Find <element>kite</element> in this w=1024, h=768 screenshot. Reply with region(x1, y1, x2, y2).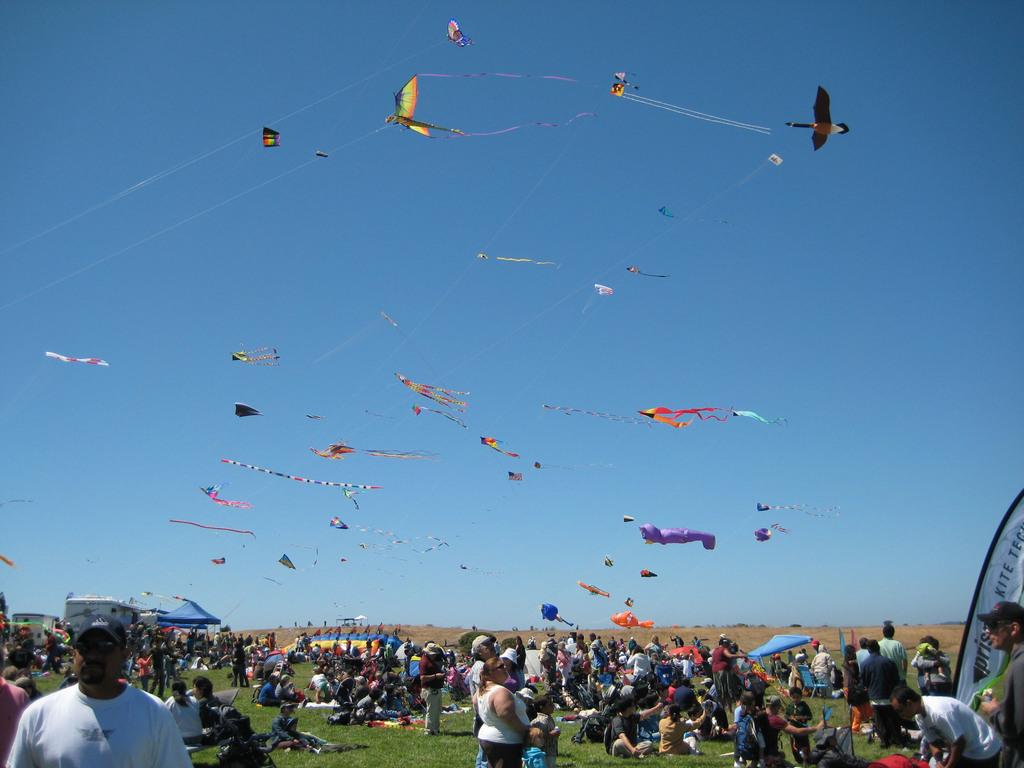
region(655, 204, 729, 225).
